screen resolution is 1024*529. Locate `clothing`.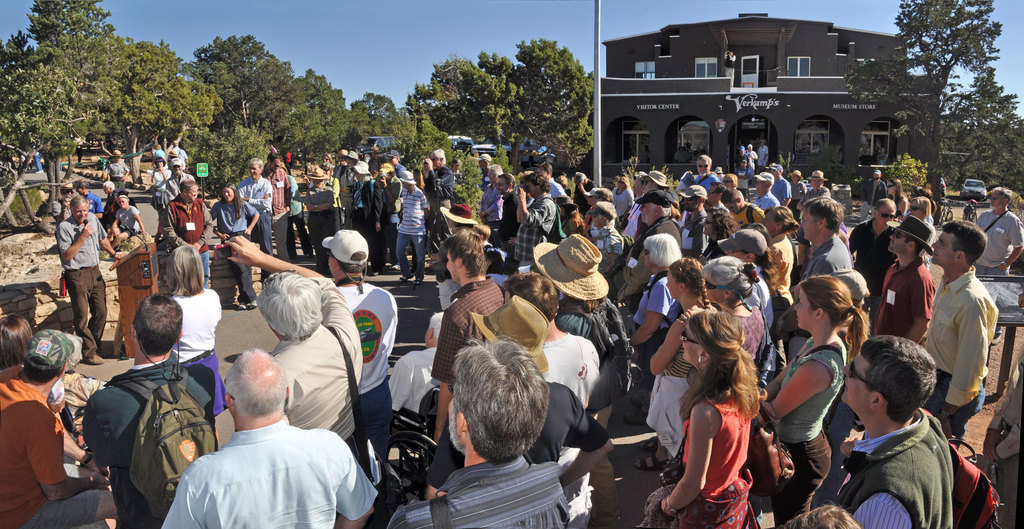
(left=239, top=179, right=281, bottom=252).
